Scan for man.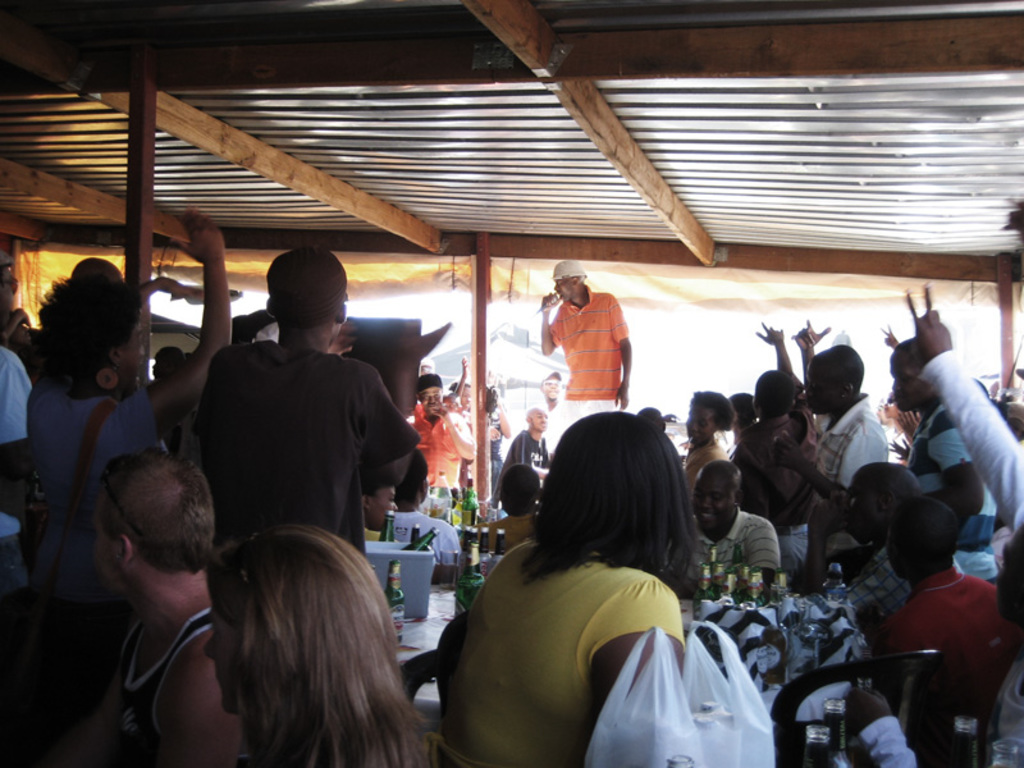
Scan result: <bbox>532, 257, 637, 452</bbox>.
